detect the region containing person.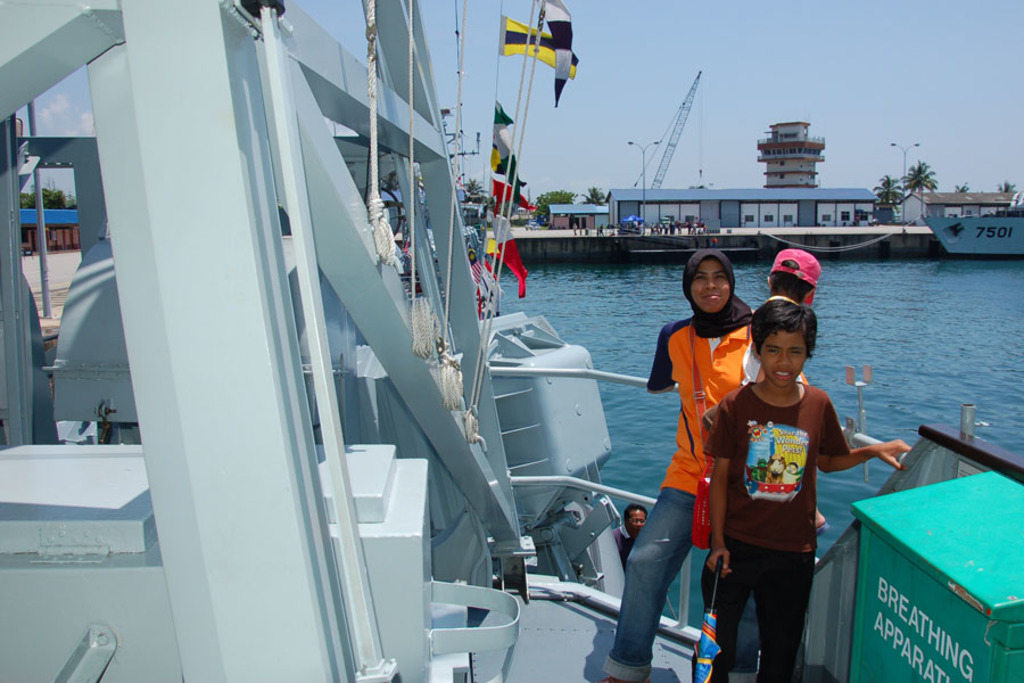
BBox(614, 240, 801, 682).
